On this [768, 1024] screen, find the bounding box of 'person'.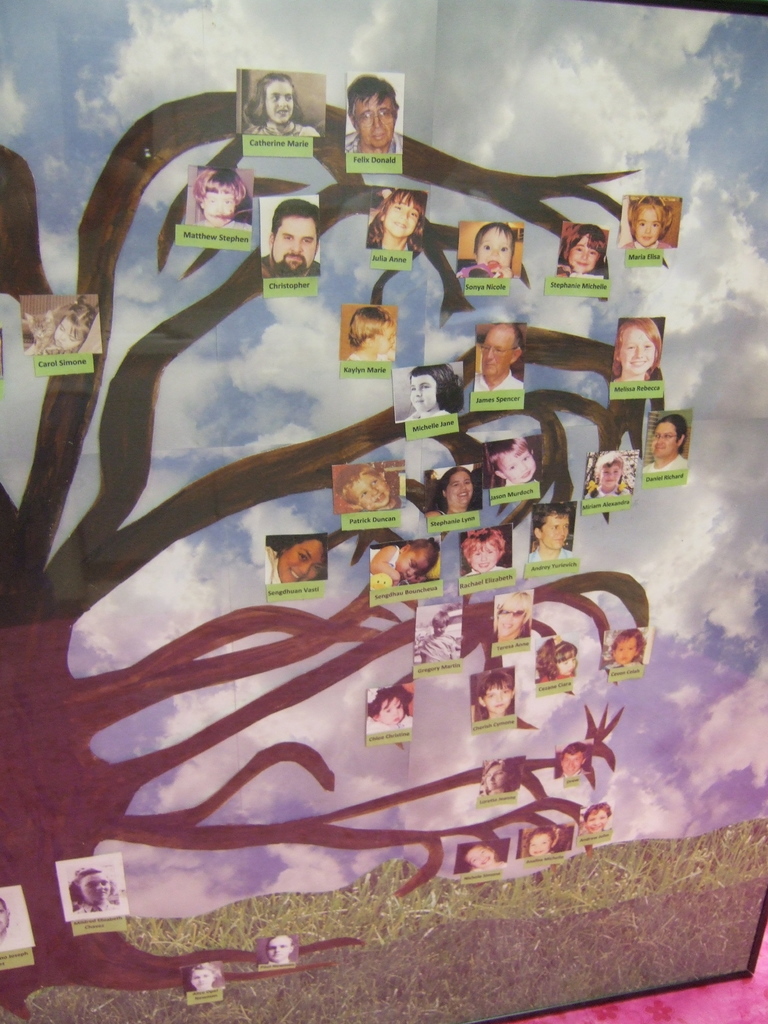
Bounding box: (x1=622, y1=195, x2=675, y2=250).
